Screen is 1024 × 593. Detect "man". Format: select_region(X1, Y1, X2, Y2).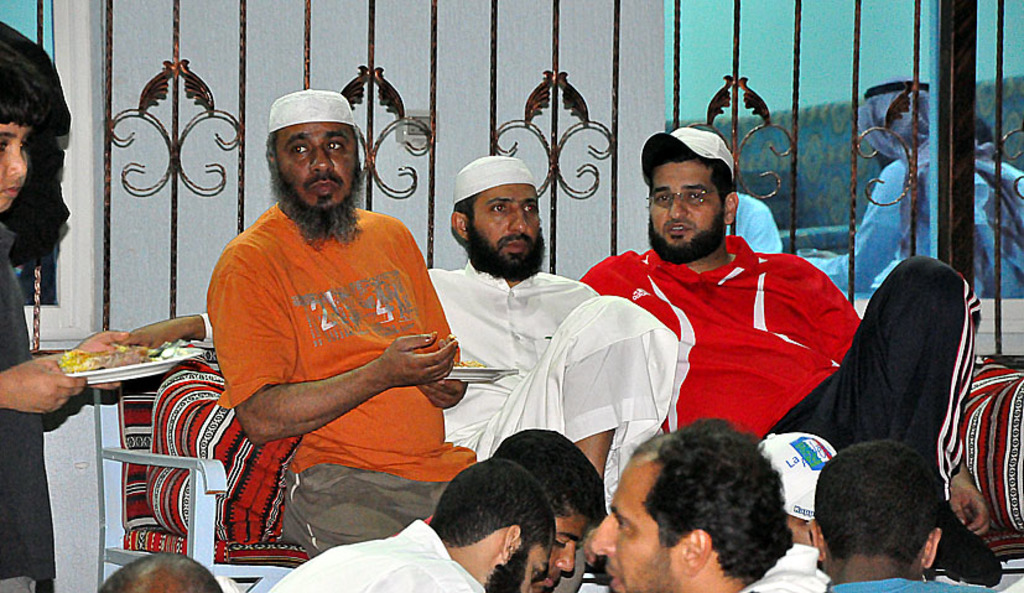
select_region(784, 77, 1023, 293).
